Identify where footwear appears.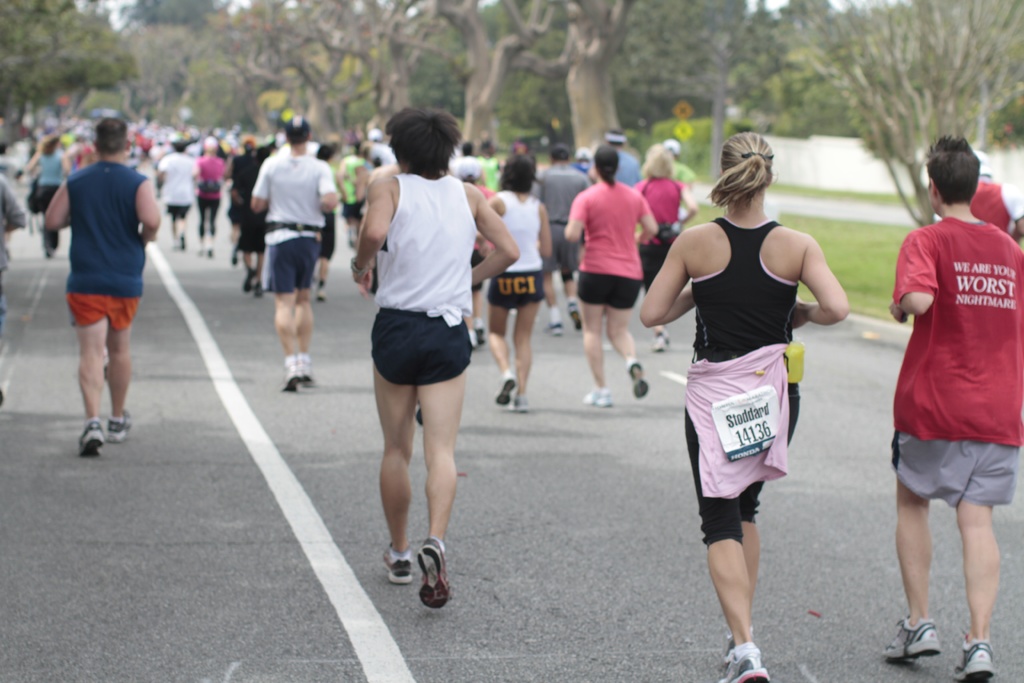
Appears at l=647, t=328, r=668, b=356.
